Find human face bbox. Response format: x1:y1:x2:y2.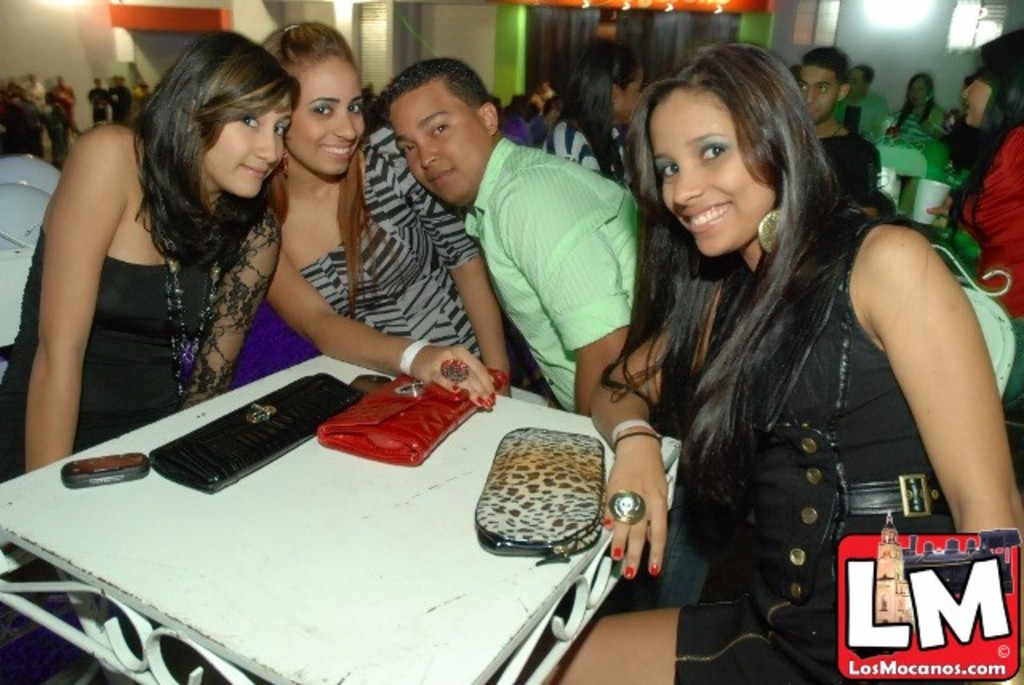
962:70:990:122.
